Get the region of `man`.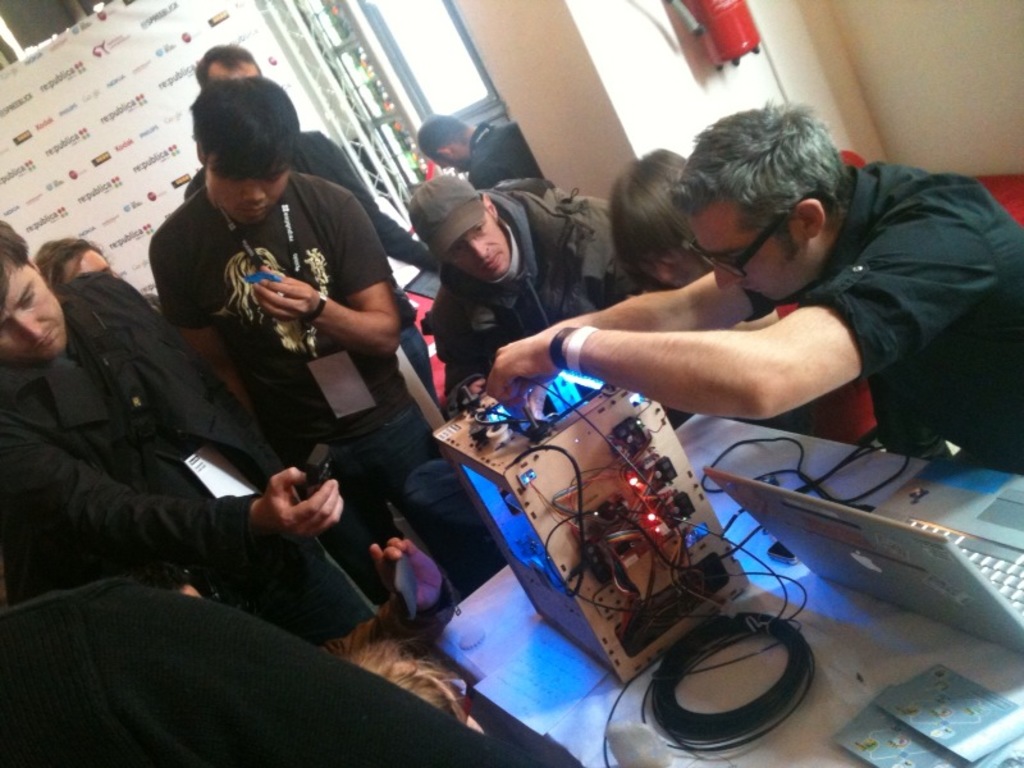
<box>480,108,1023,474</box>.
